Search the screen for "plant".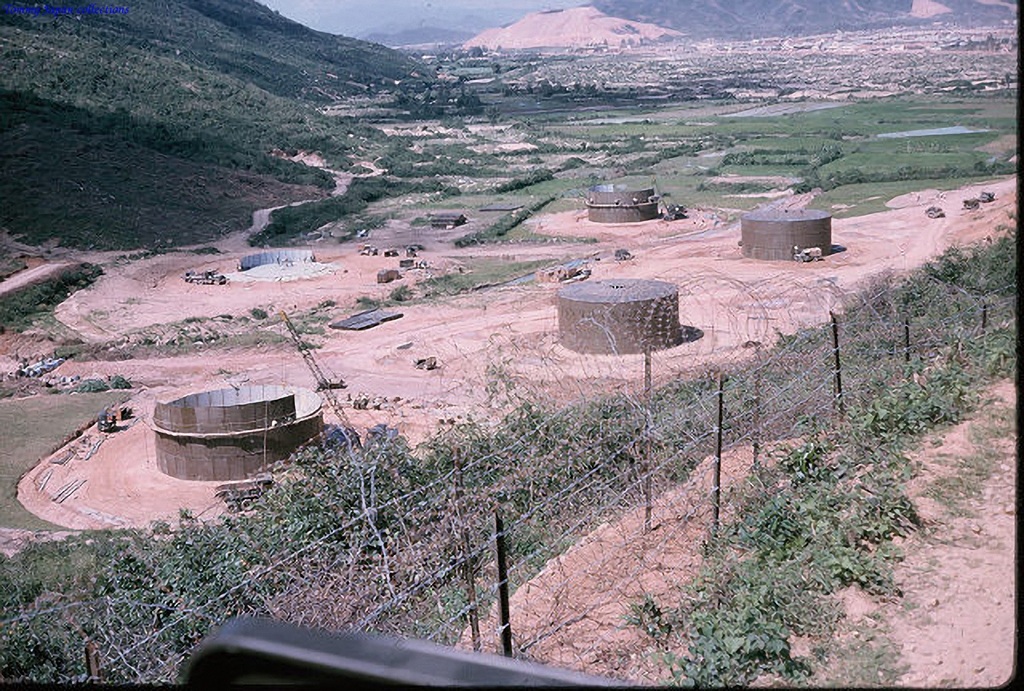
Found at left=662, top=608, right=809, bottom=690.
